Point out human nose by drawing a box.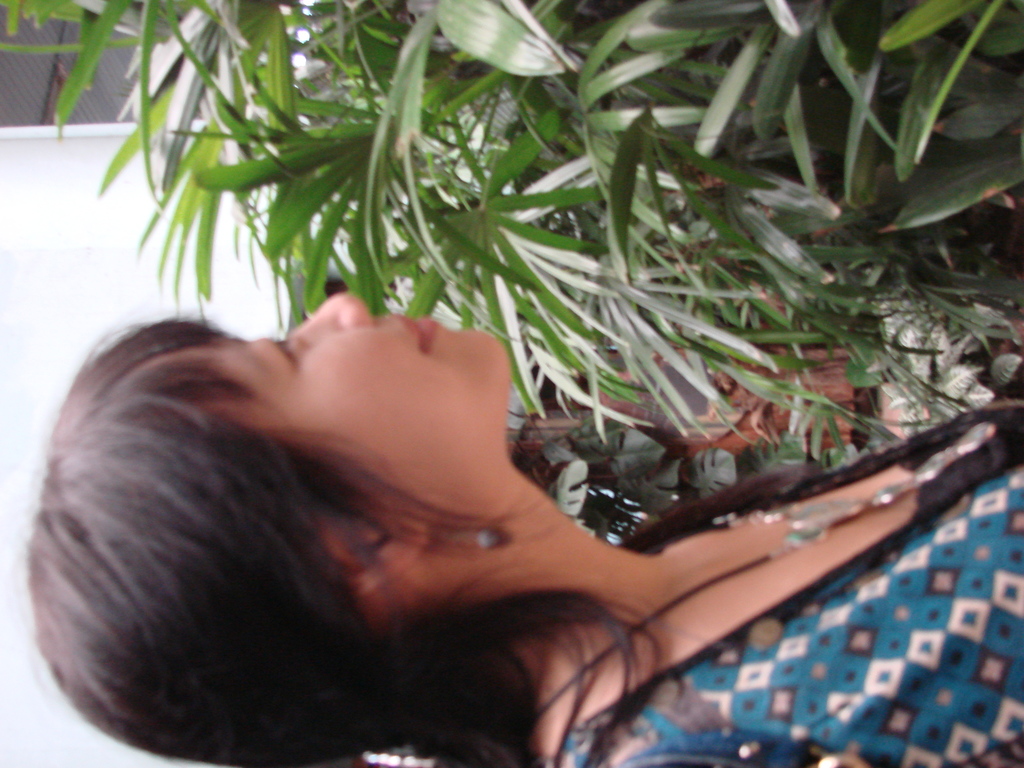
(x1=298, y1=291, x2=367, y2=326).
